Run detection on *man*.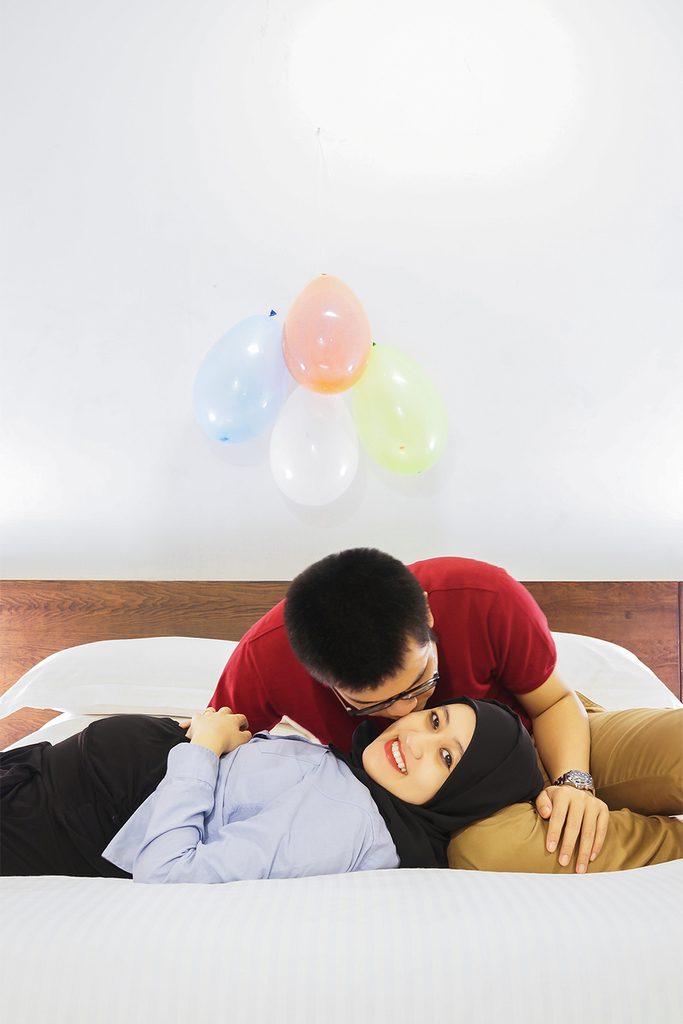
Result: 196/544/682/876.
